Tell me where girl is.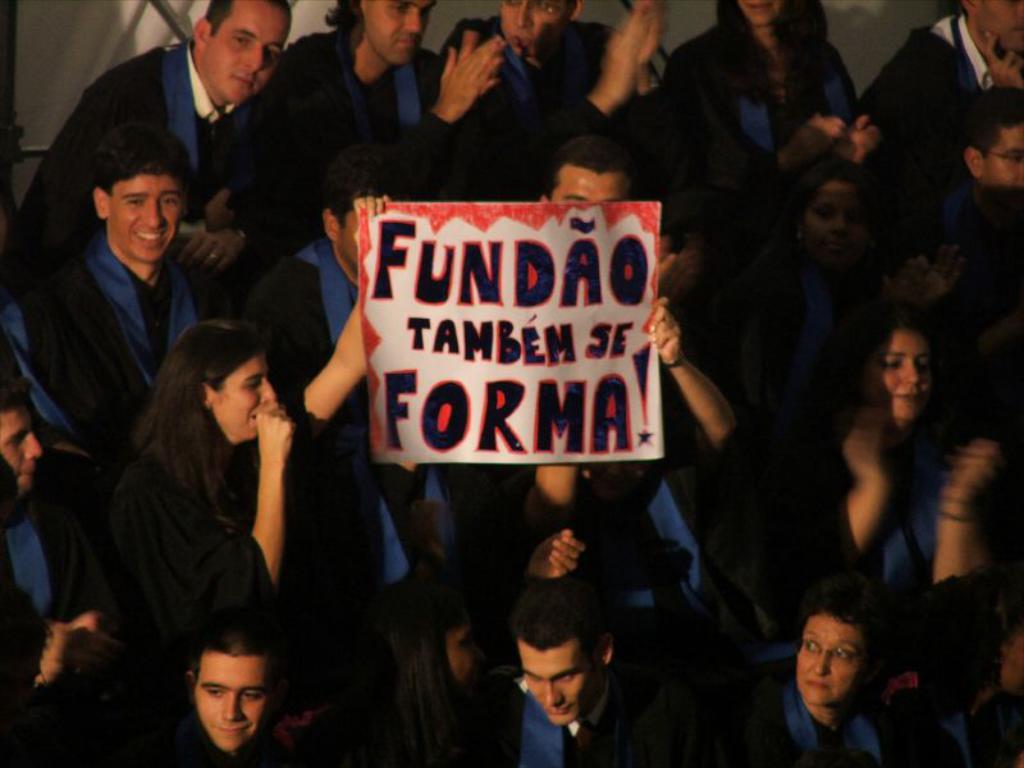
girl is at locate(781, 164, 886, 282).
